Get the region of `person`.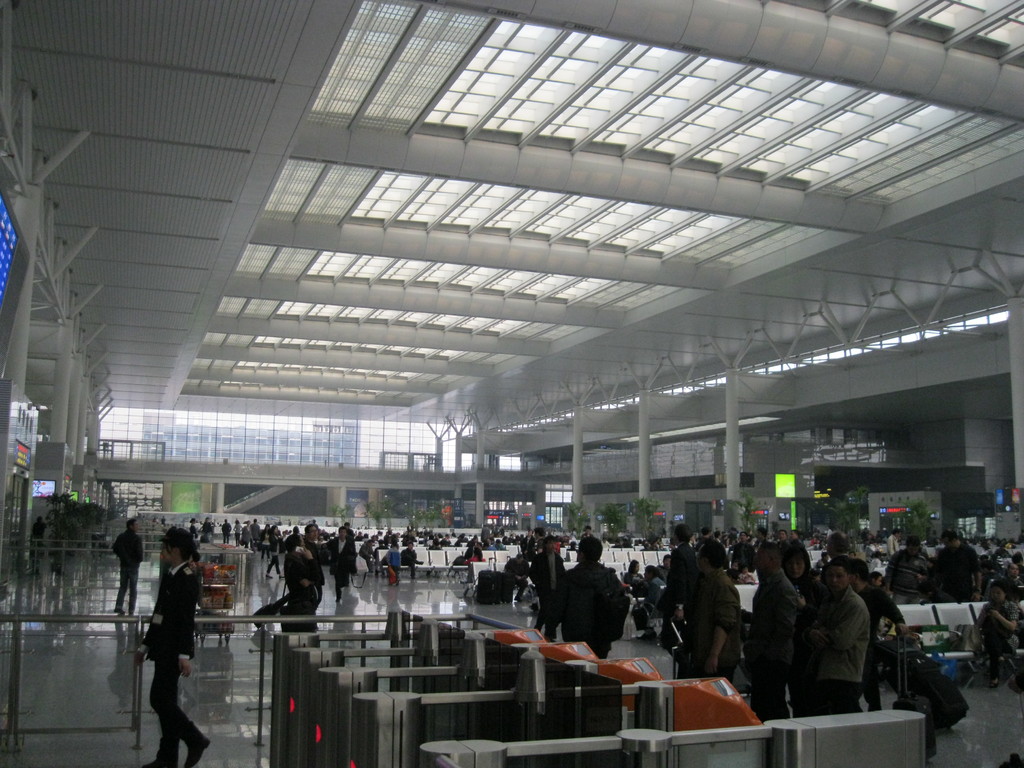
135:523:213:767.
